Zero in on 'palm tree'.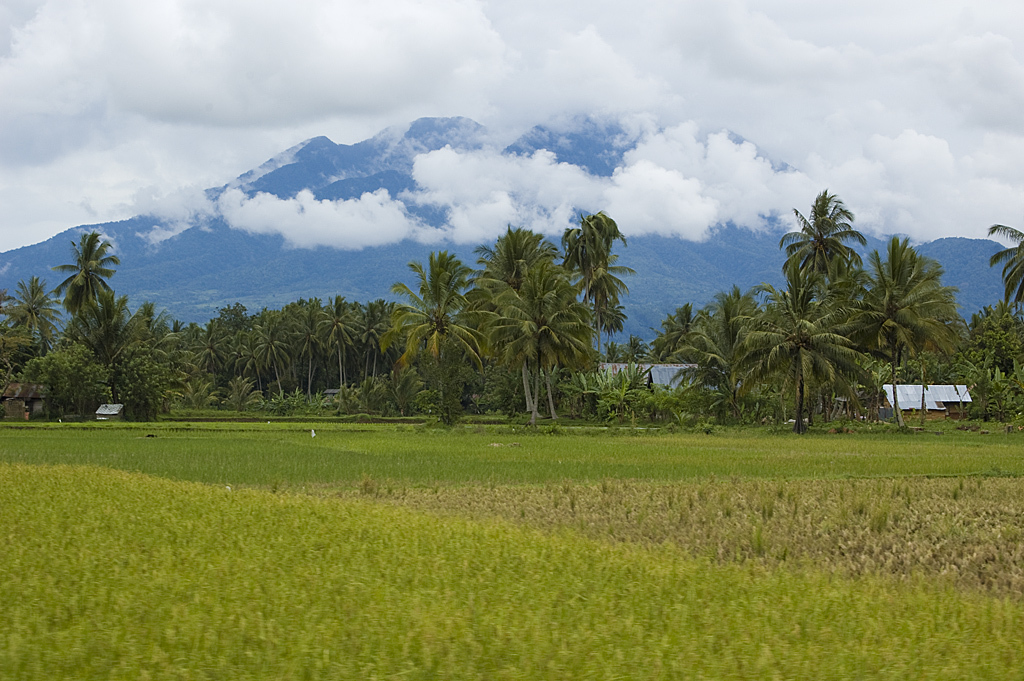
Zeroed in: 782/188/867/313.
